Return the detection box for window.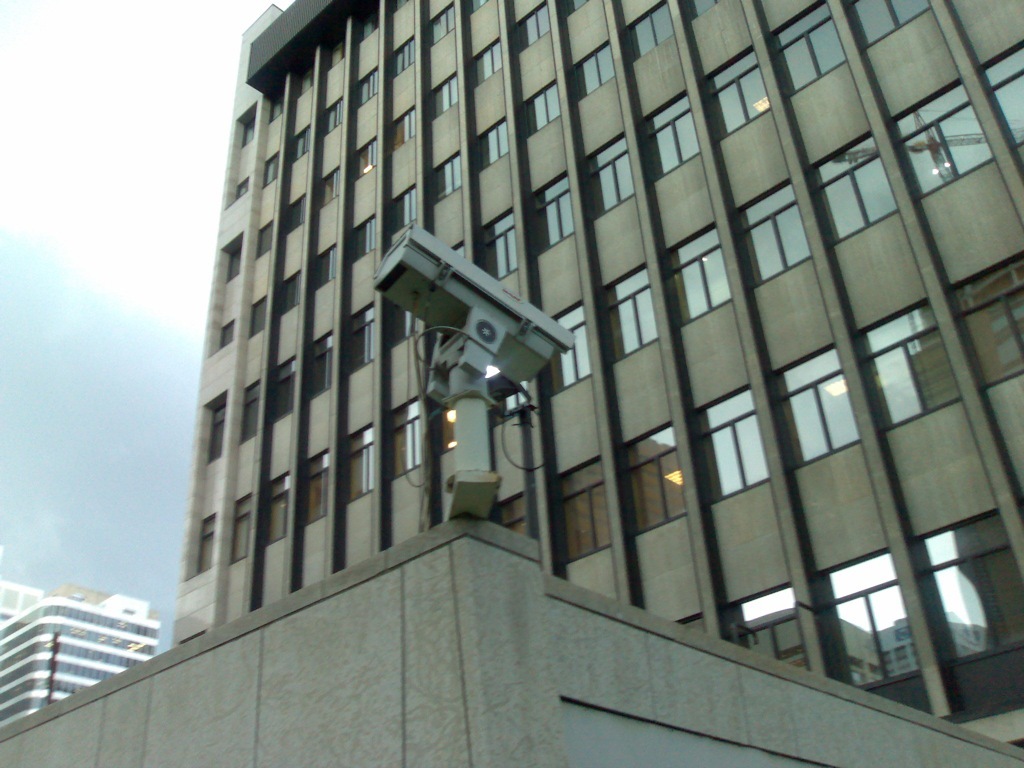
pyautogui.locateOnScreen(819, 540, 925, 679).
